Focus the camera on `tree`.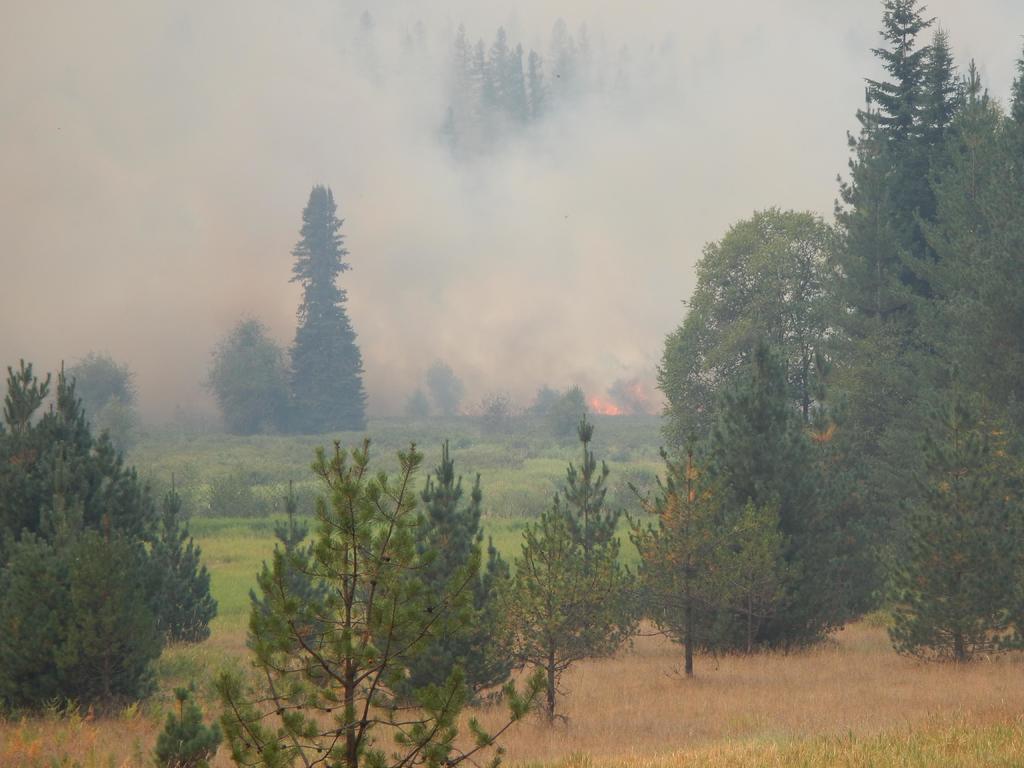
Focus region: x1=705 y1=337 x2=872 y2=648.
